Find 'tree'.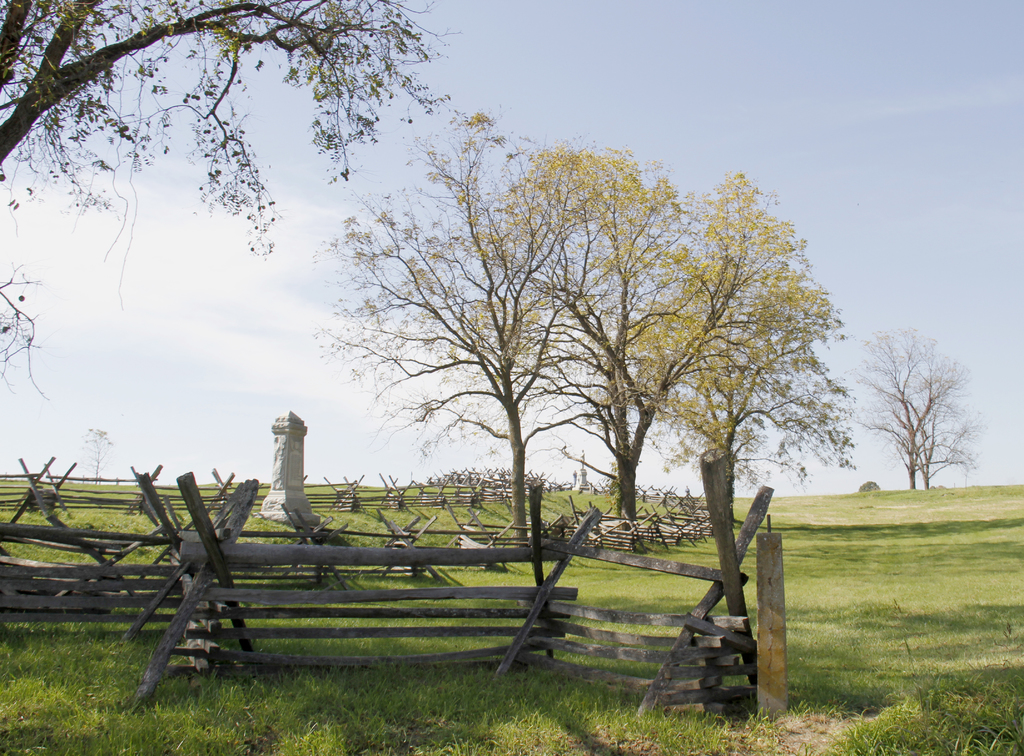
[x1=79, y1=428, x2=116, y2=486].
